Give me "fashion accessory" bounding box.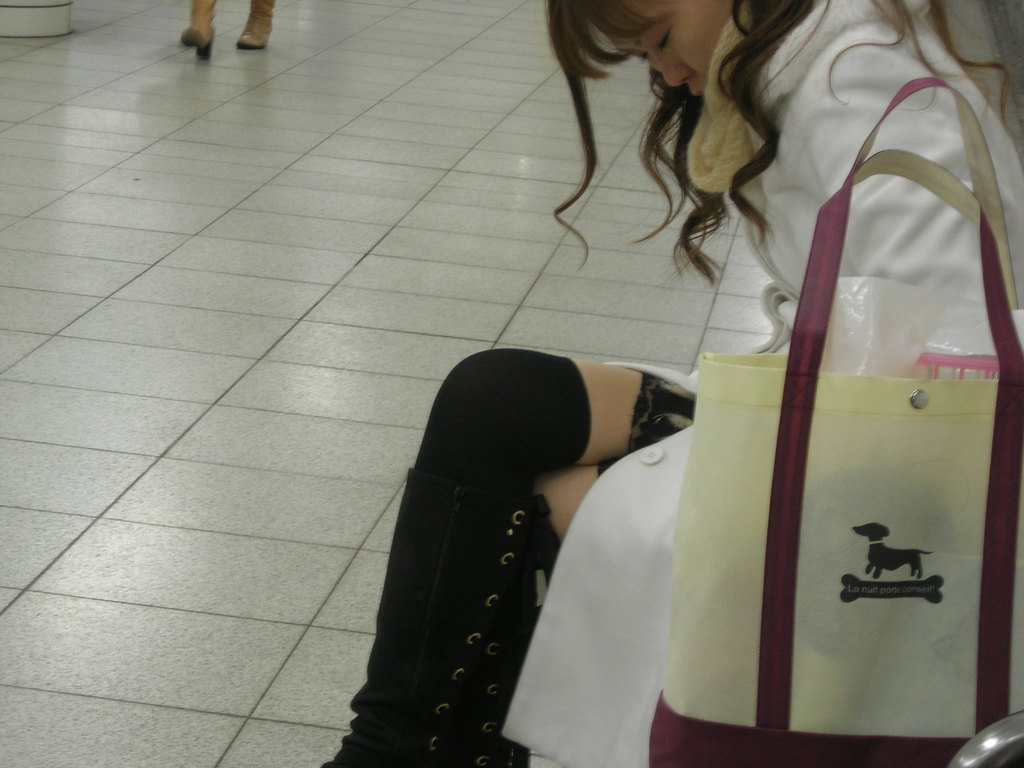
bbox=(180, 0, 215, 61).
